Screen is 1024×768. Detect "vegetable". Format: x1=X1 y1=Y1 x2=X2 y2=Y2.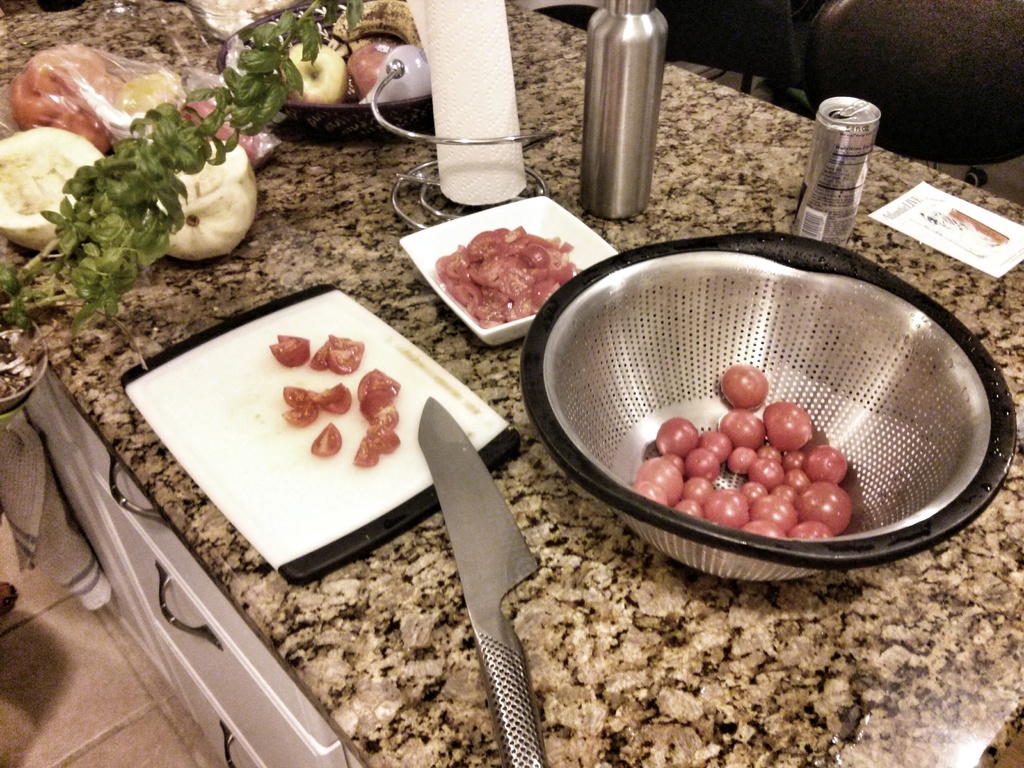
x1=280 y1=384 x2=351 y2=426.
